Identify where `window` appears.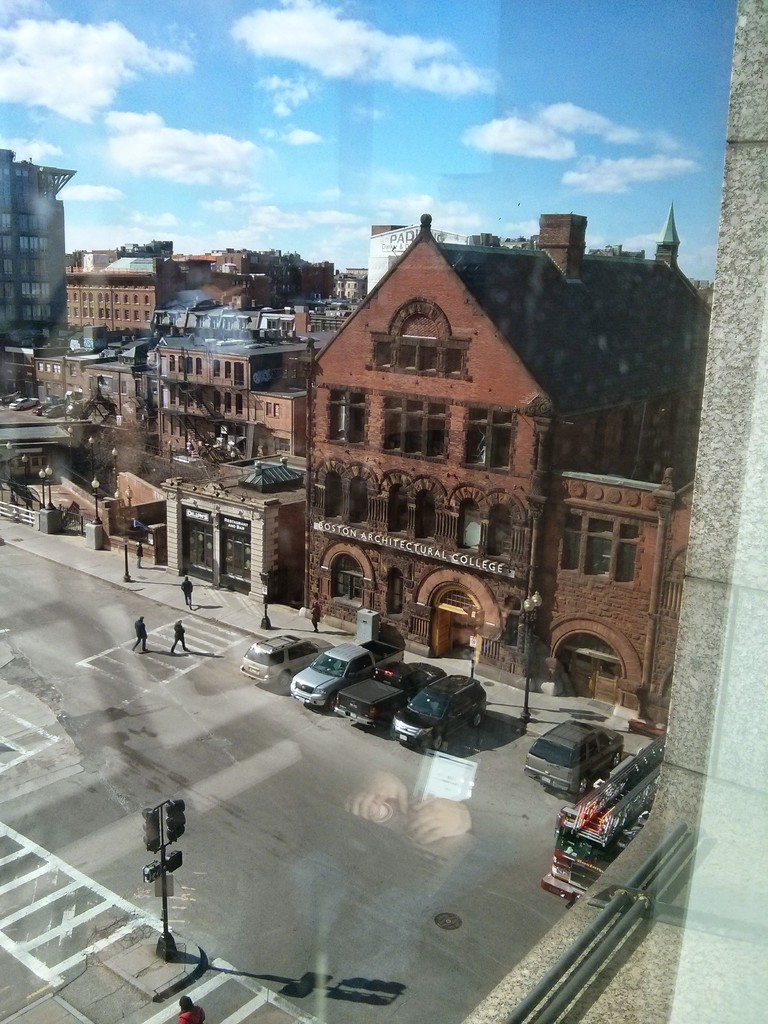
Appears at detection(385, 571, 401, 616).
